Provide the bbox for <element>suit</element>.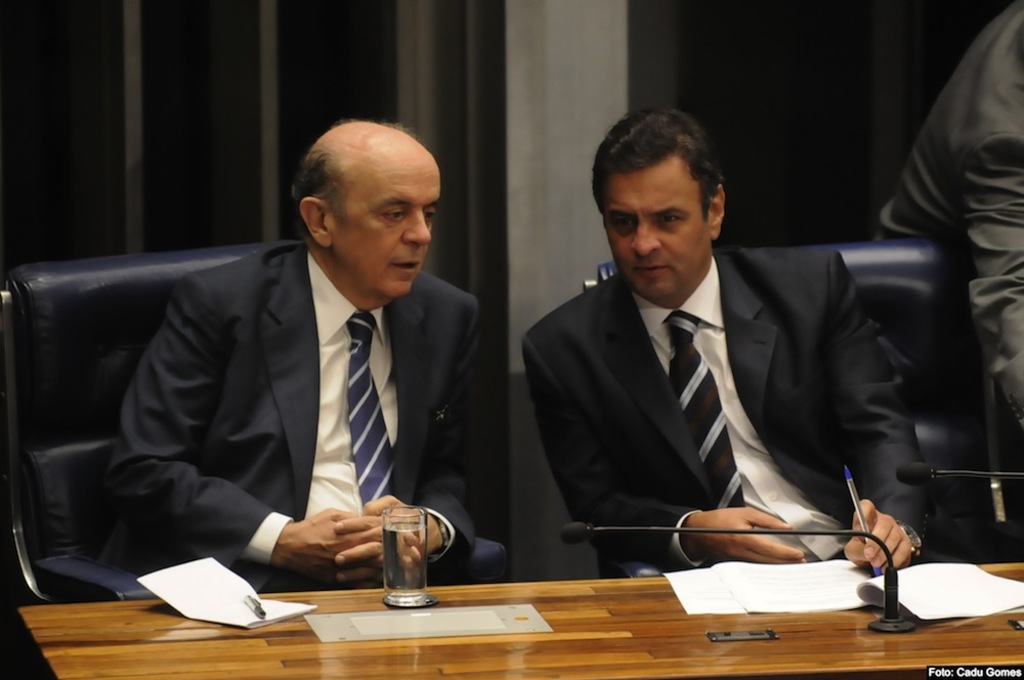
<bbox>870, 3, 1023, 445</bbox>.
